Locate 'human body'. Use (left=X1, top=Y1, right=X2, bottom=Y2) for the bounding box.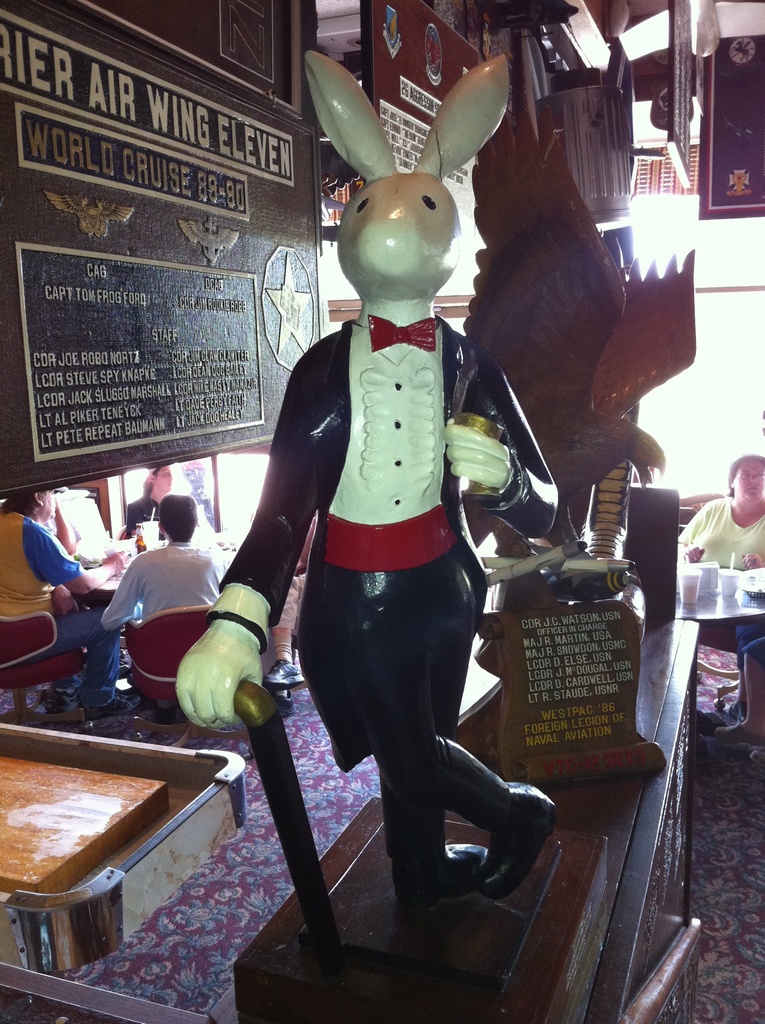
(left=175, top=45, right=556, bottom=911).
